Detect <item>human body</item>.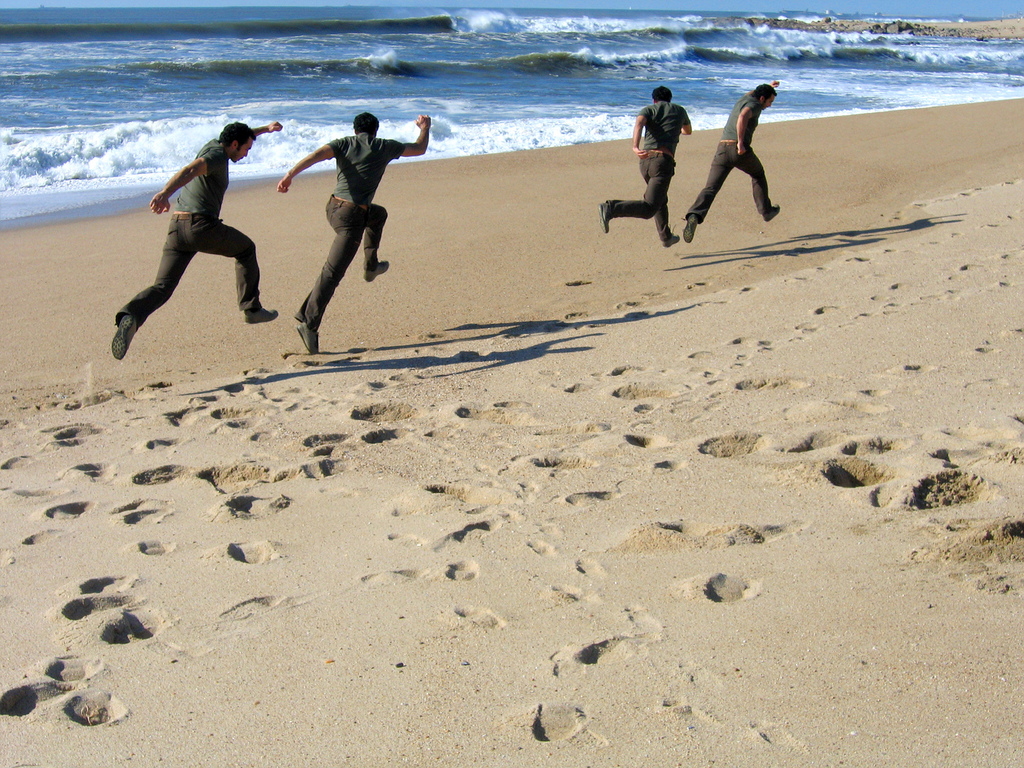
Detected at [left=683, top=79, right=785, bottom=245].
